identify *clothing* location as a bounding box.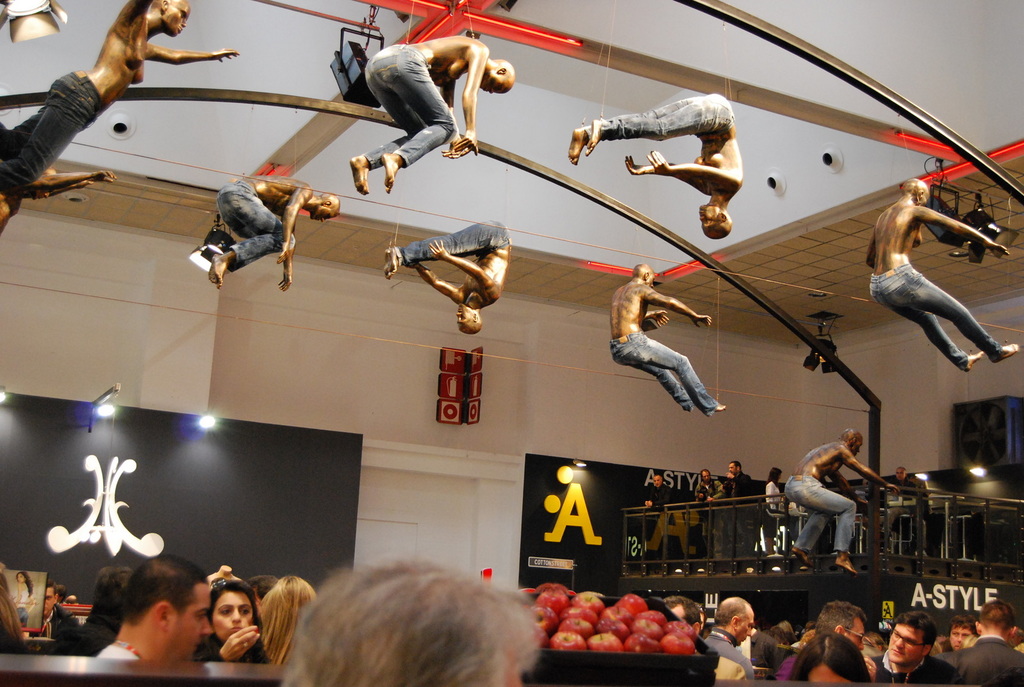
(96,643,142,661).
